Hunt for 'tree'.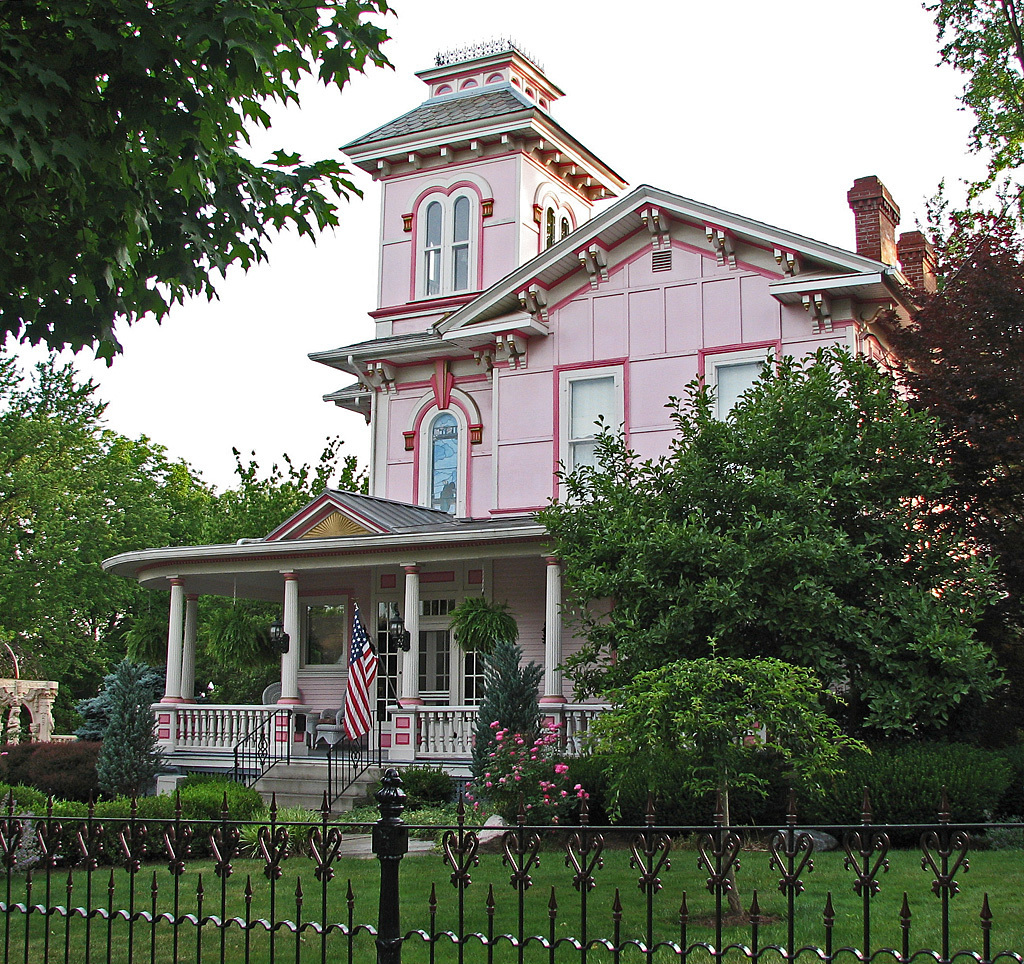
Hunted down at rect(522, 338, 1017, 835).
